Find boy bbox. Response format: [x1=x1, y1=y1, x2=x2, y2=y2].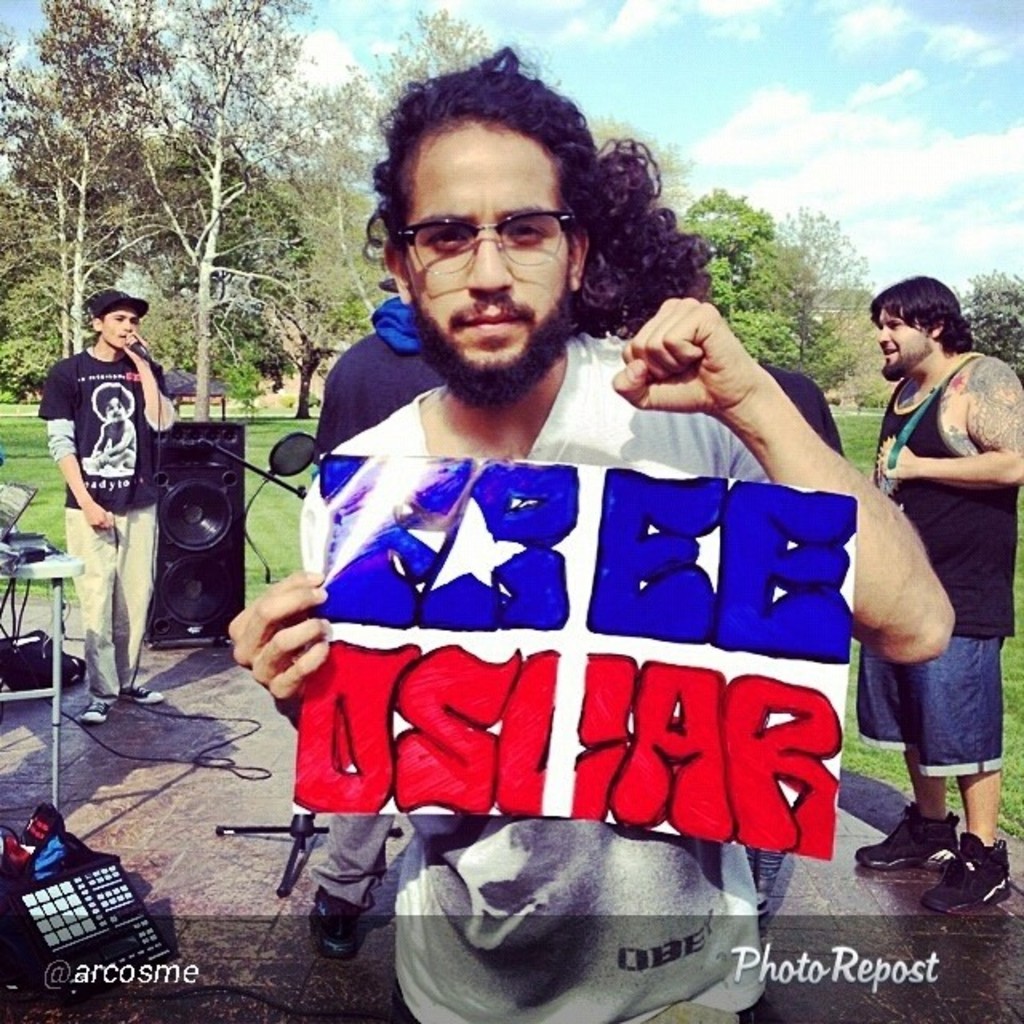
[x1=218, y1=101, x2=880, y2=984].
